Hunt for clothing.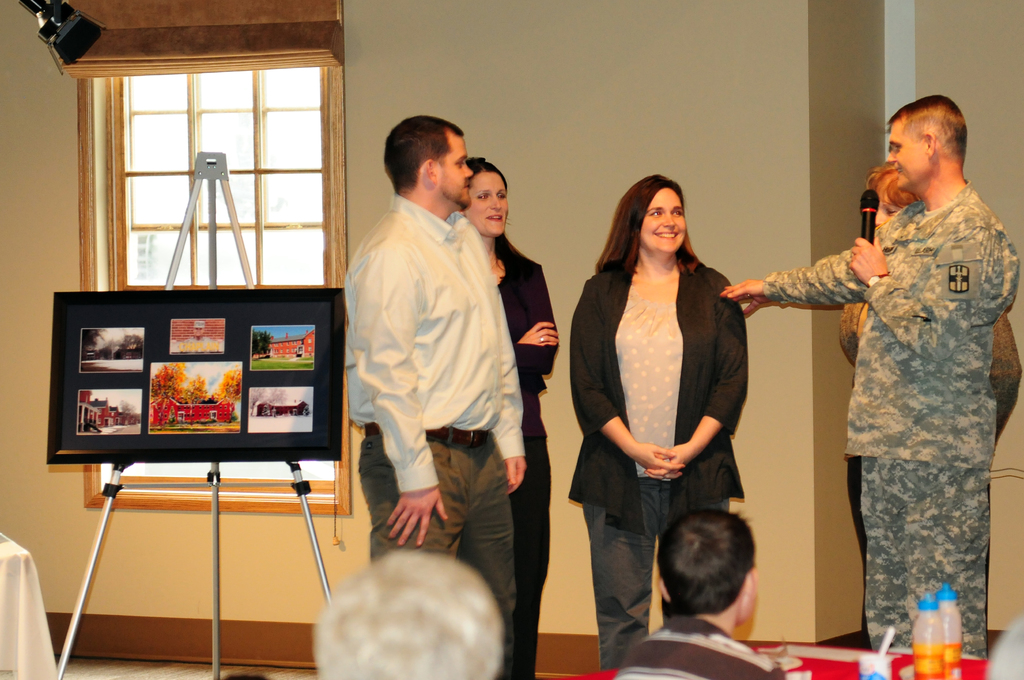
Hunted down at [x1=501, y1=247, x2=555, y2=679].
